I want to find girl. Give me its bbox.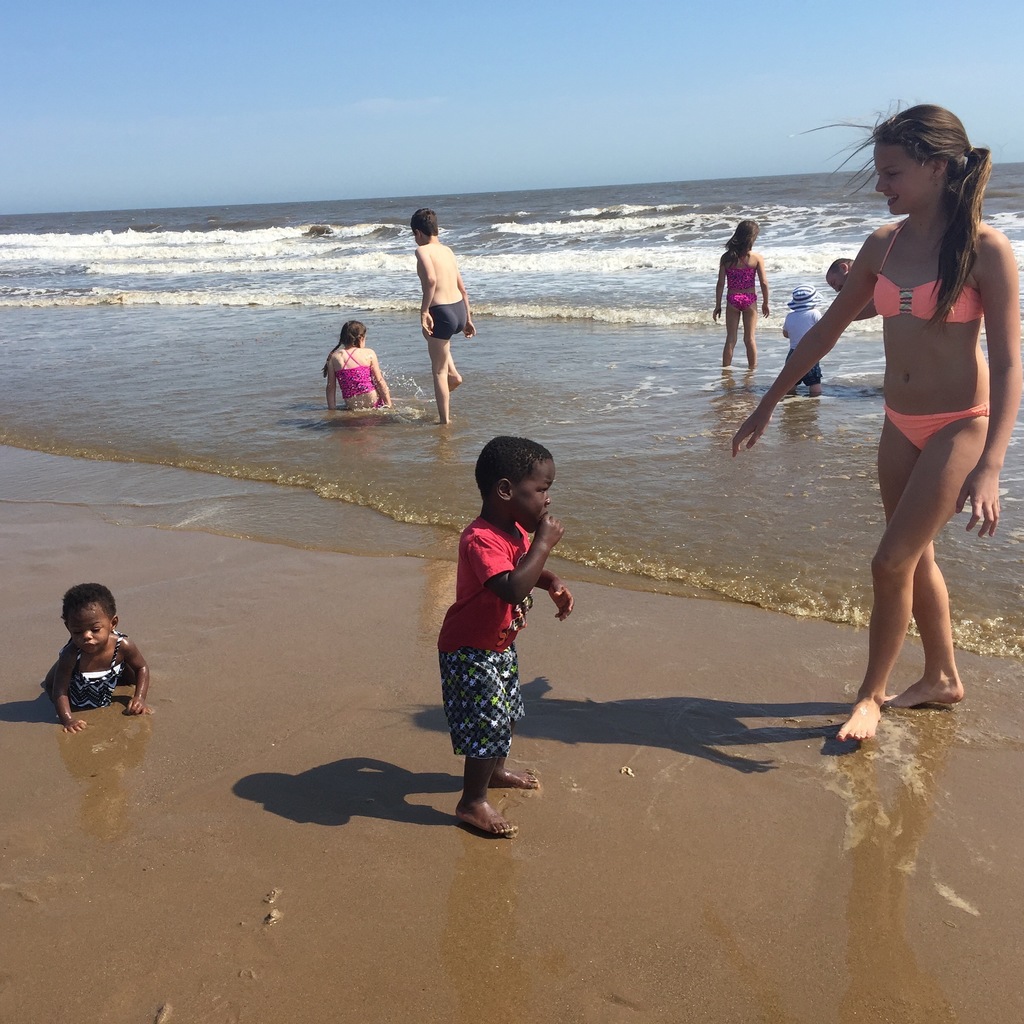
[left=42, top=587, right=153, bottom=735].
